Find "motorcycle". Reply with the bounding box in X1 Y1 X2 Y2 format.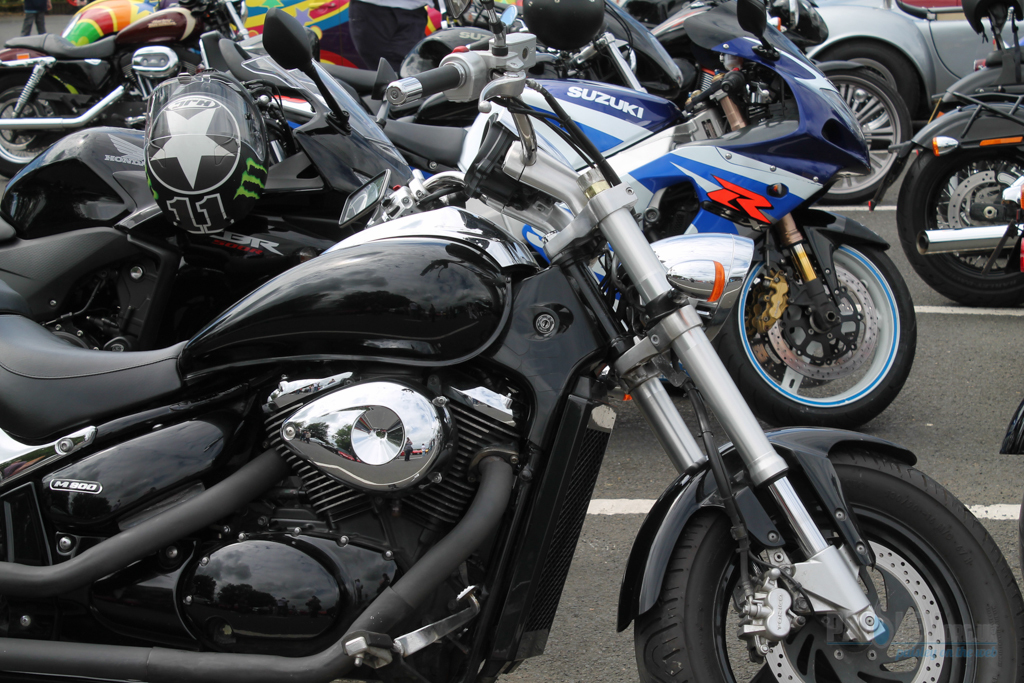
260 2 918 431.
